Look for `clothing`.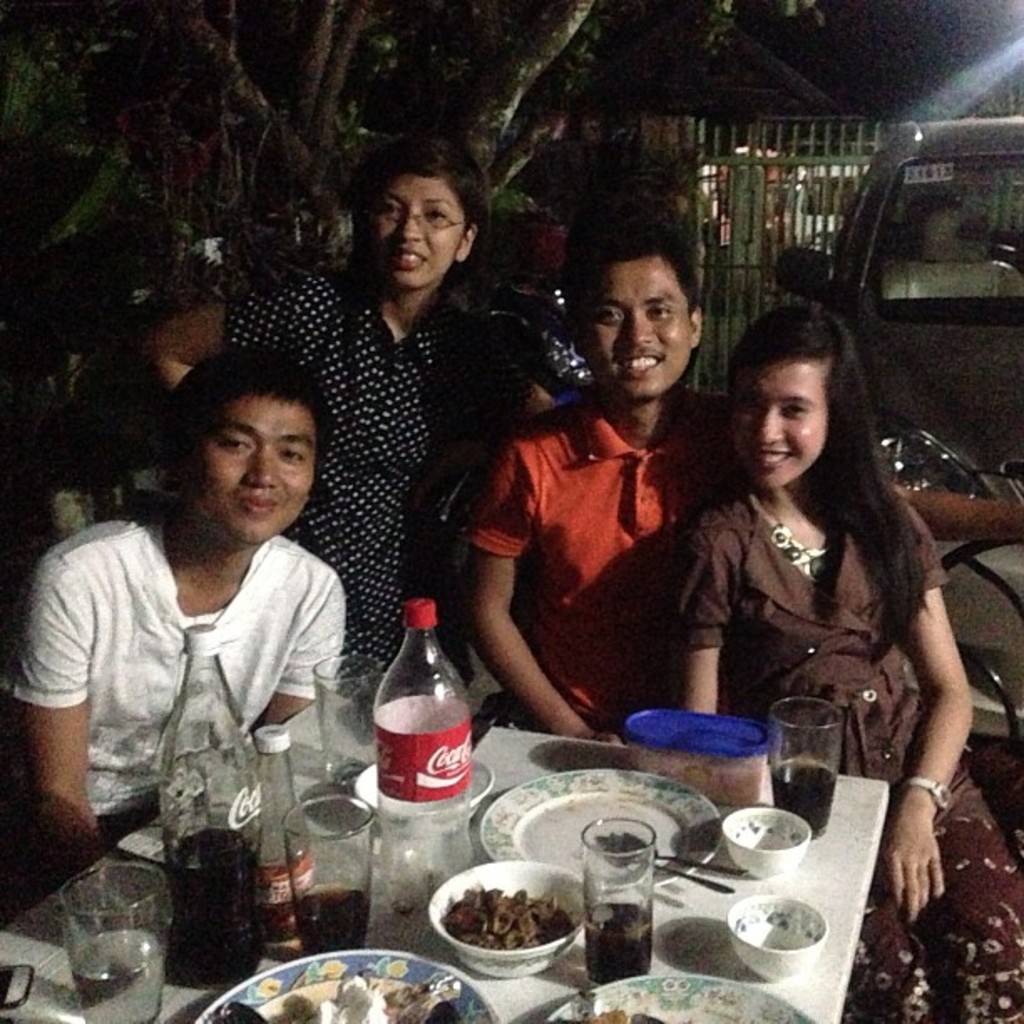
Found: crop(644, 479, 1022, 1022).
